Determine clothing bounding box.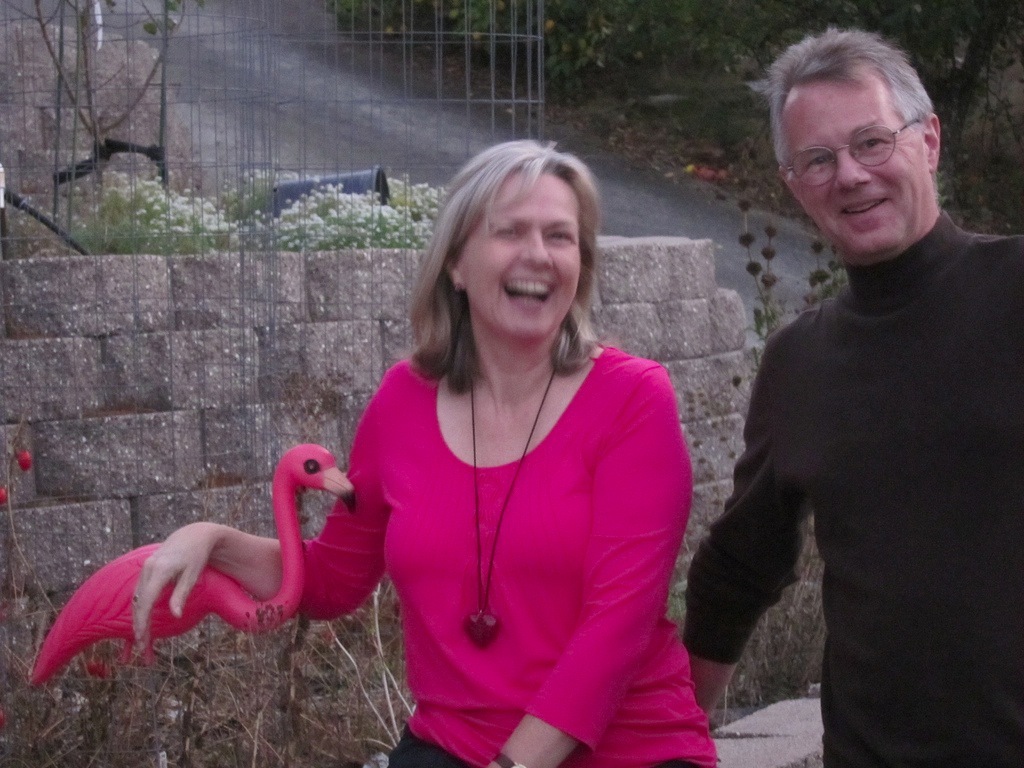
Determined: l=680, t=210, r=1023, b=767.
